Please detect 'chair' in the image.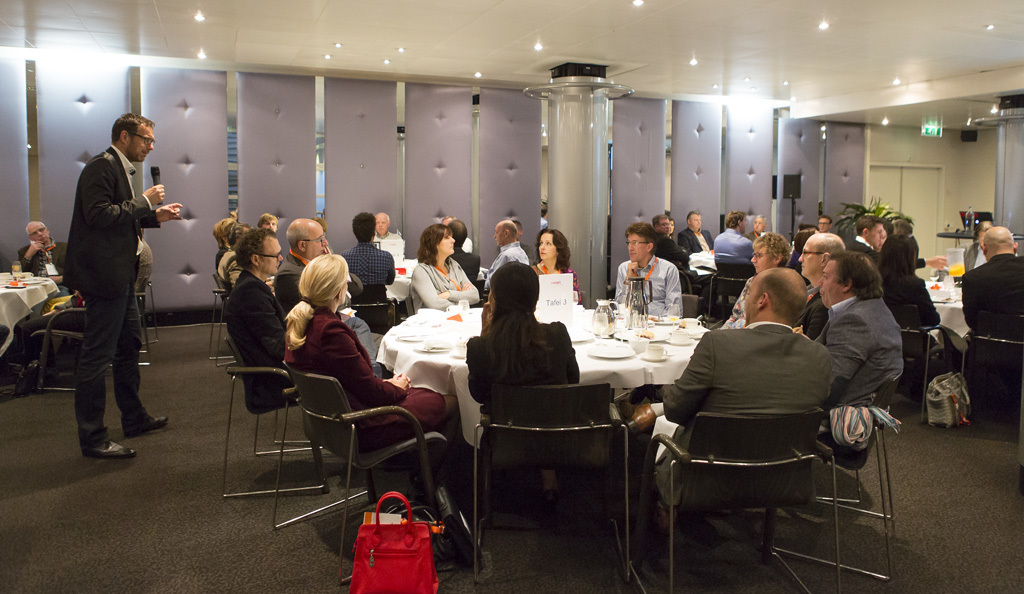
x1=647 y1=345 x2=857 y2=579.
